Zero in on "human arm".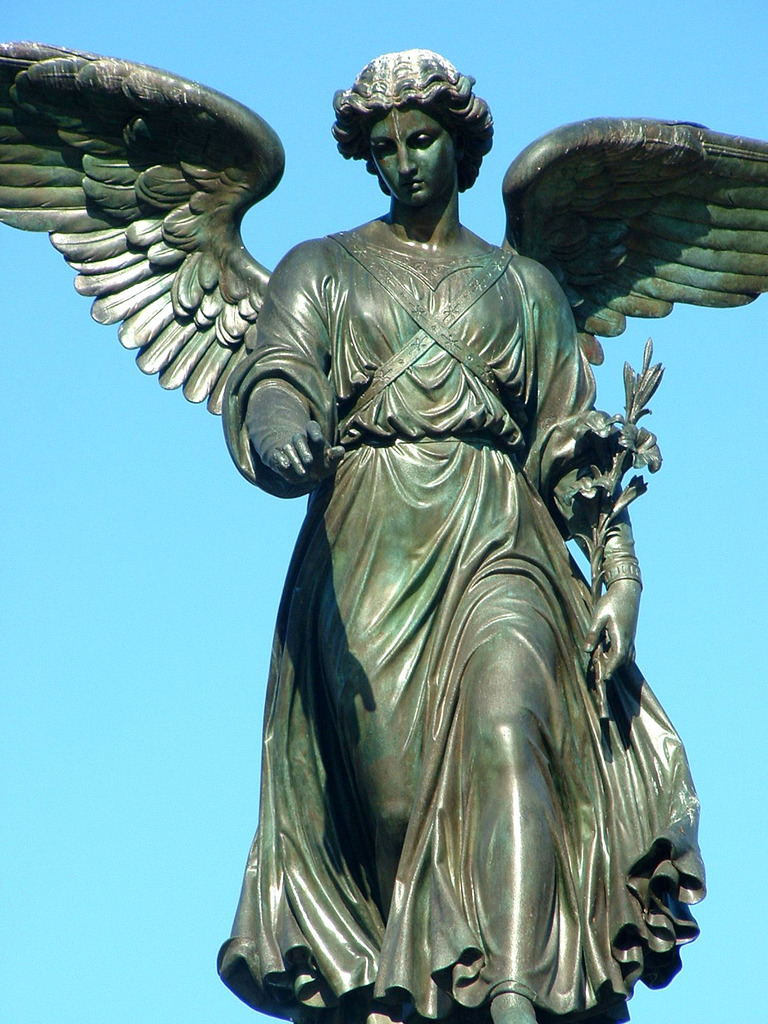
Zeroed in: select_region(236, 238, 348, 488).
